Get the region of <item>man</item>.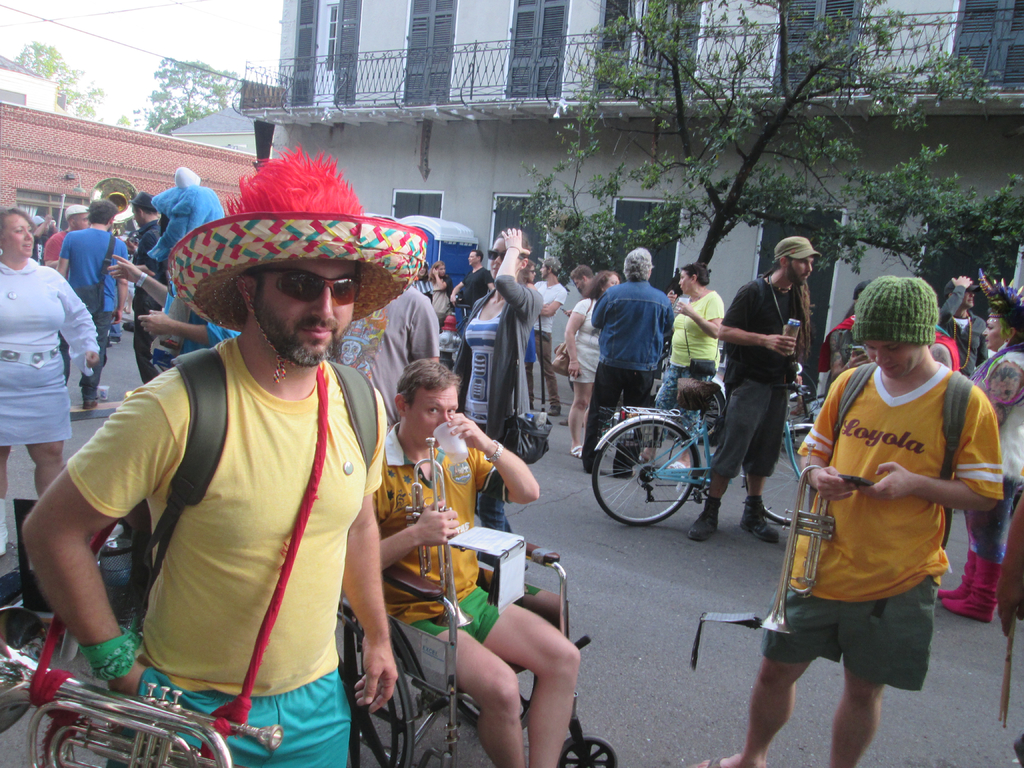
box(16, 230, 398, 762).
